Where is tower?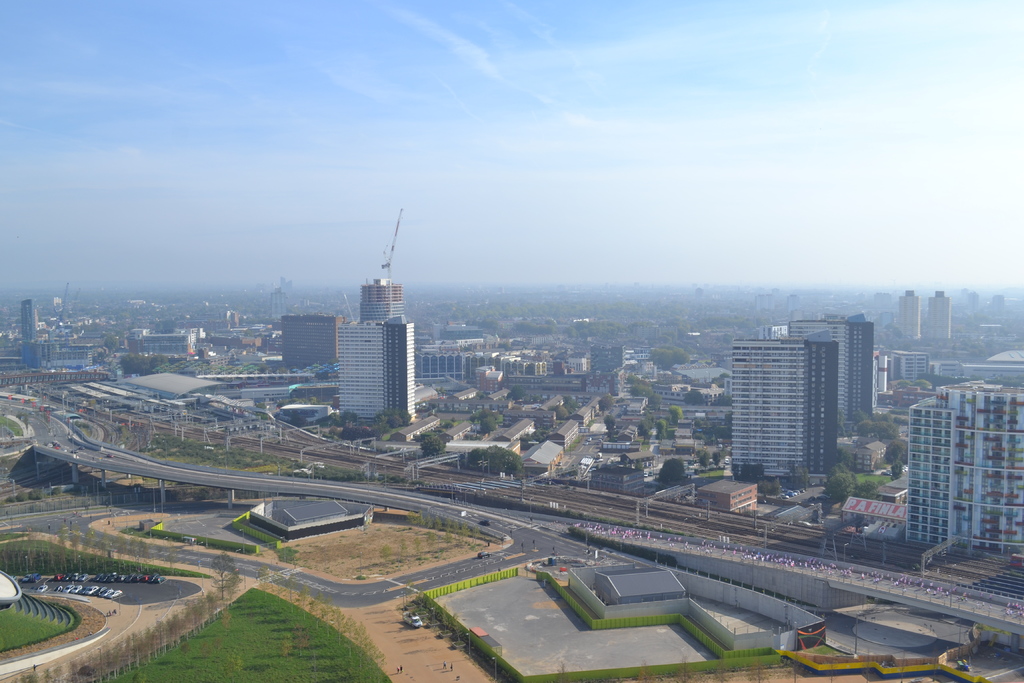
324/226/429/440.
